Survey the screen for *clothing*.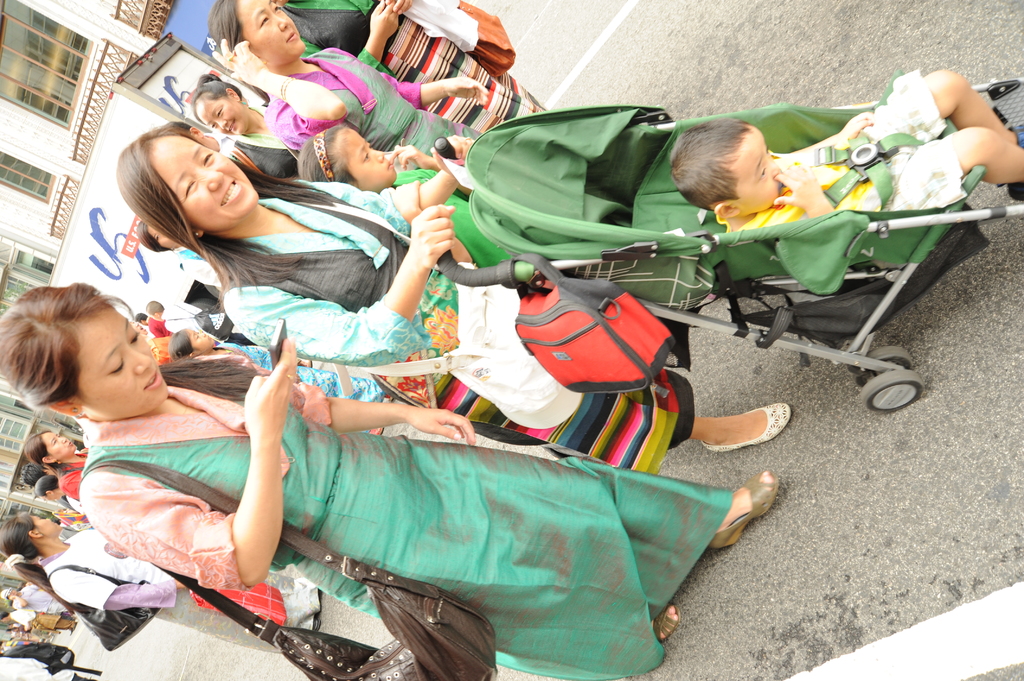
Survey found: [x1=44, y1=536, x2=181, y2=613].
